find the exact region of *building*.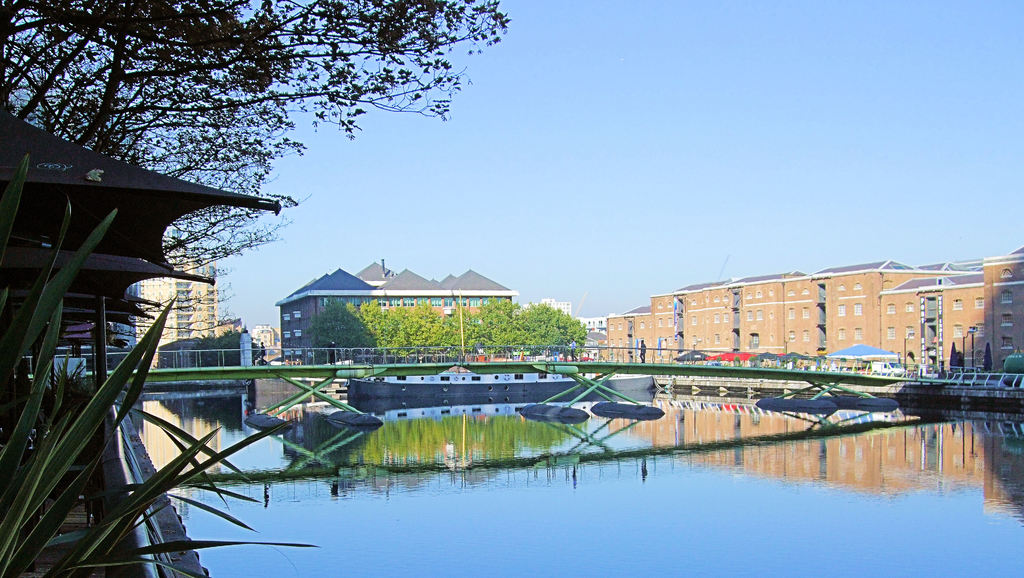
Exact region: [232, 326, 281, 372].
